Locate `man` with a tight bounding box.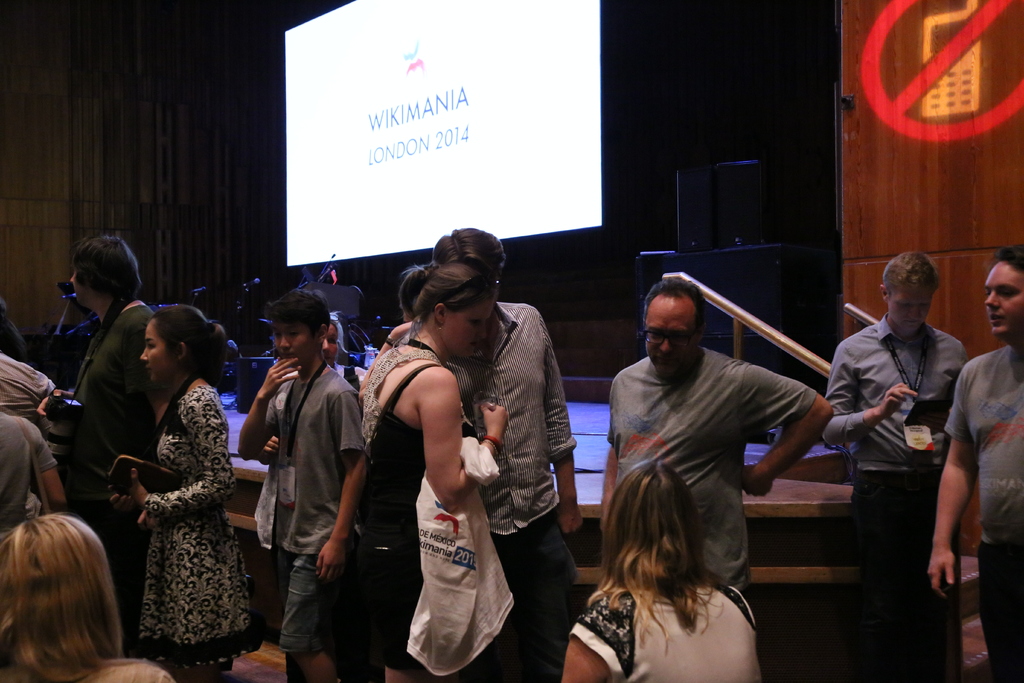
BBox(36, 236, 159, 477).
